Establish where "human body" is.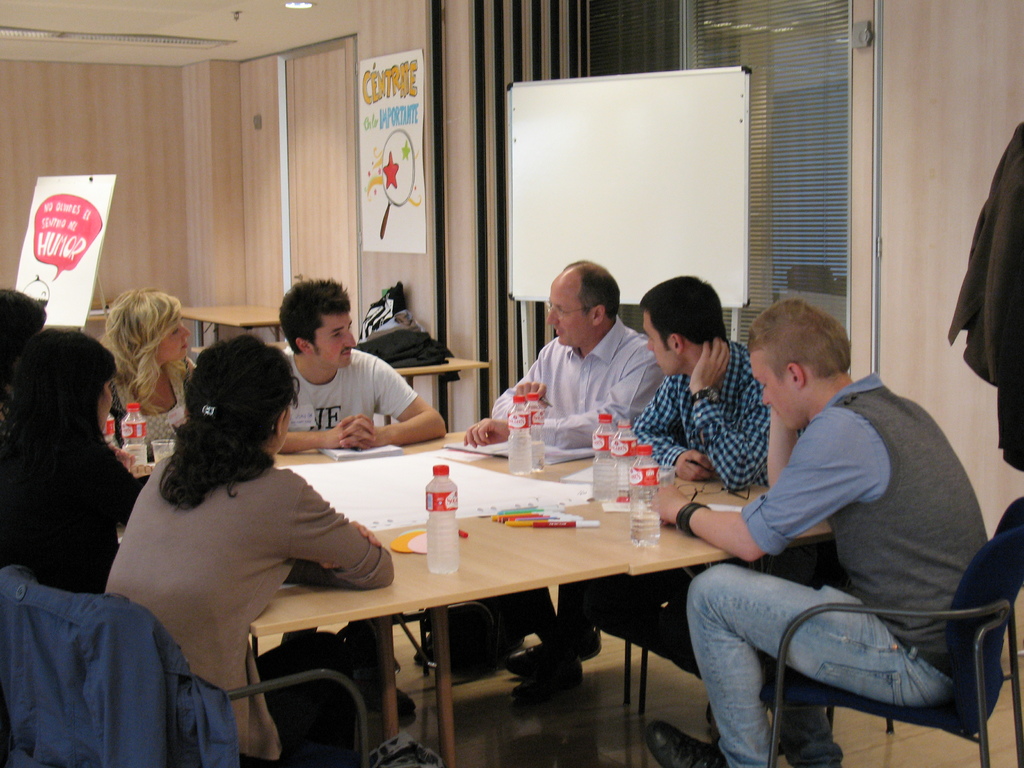
Established at bbox=(461, 310, 667, 685).
